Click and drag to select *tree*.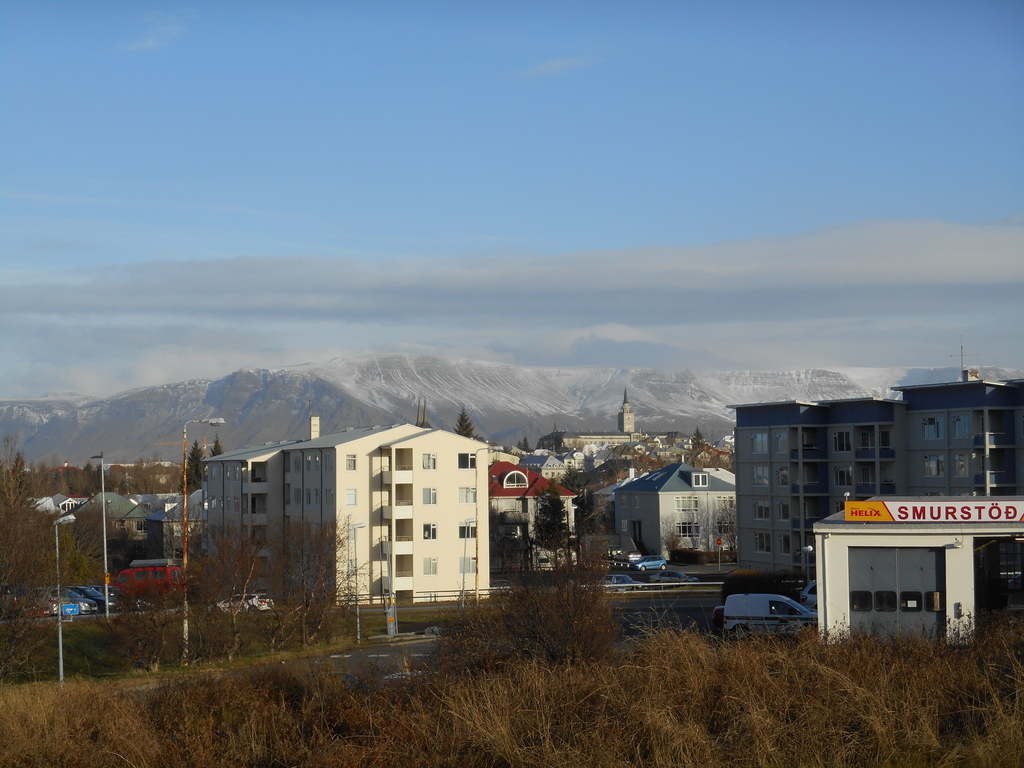
Selection: detection(456, 406, 475, 435).
